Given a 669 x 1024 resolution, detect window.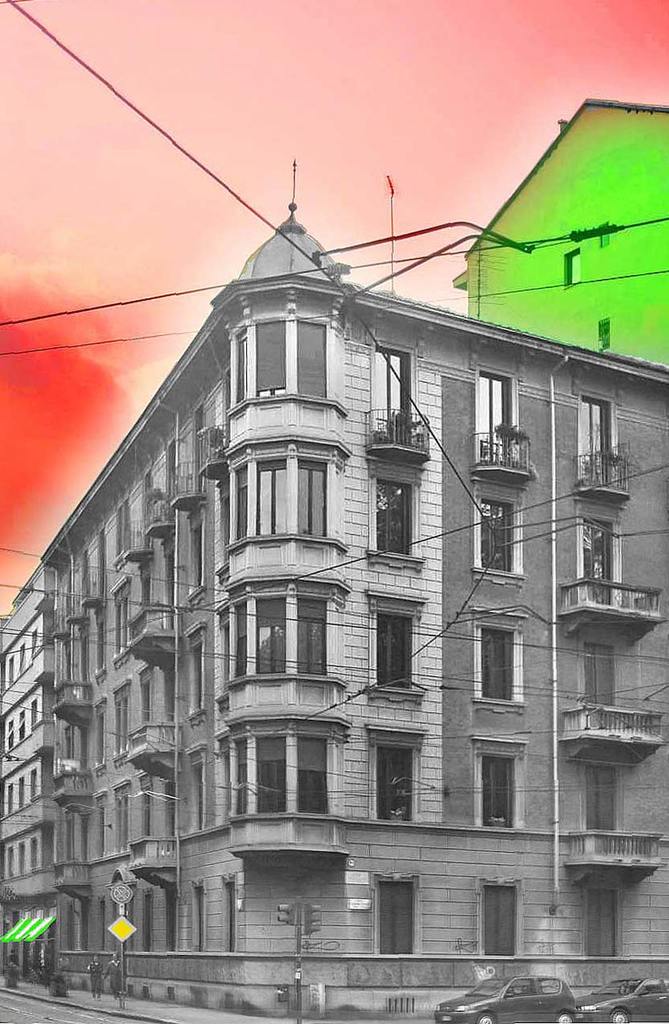
[left=371, top=596, right=417, bottom=702].
